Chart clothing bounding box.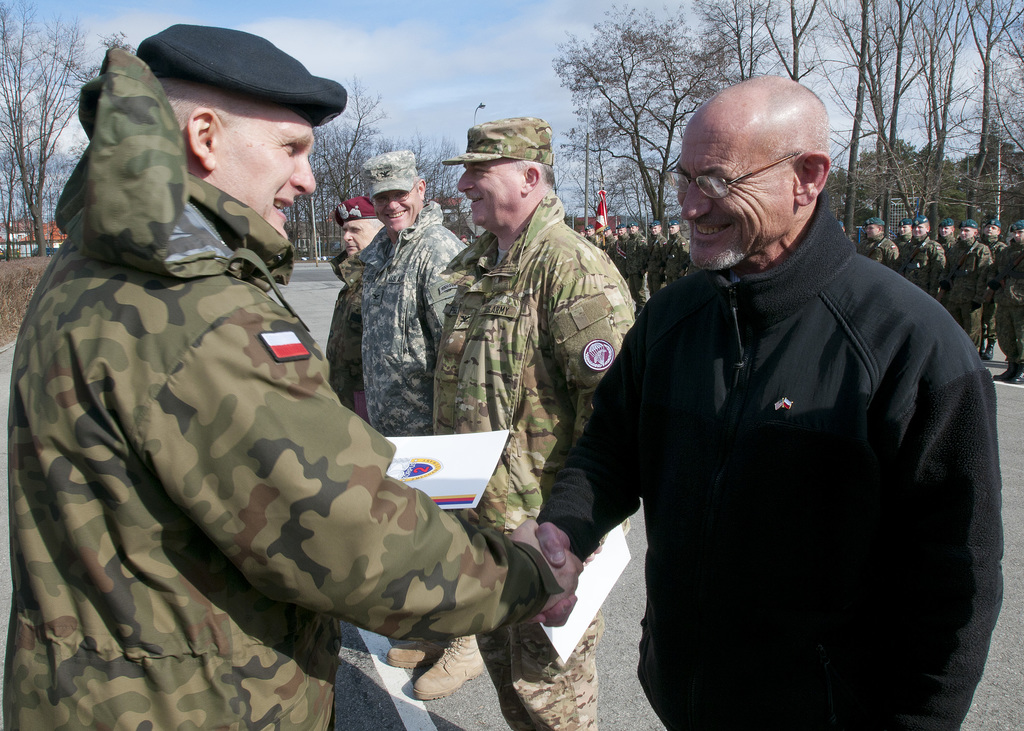
Charted: left=564, top=168, right=1005, bottom=730.
